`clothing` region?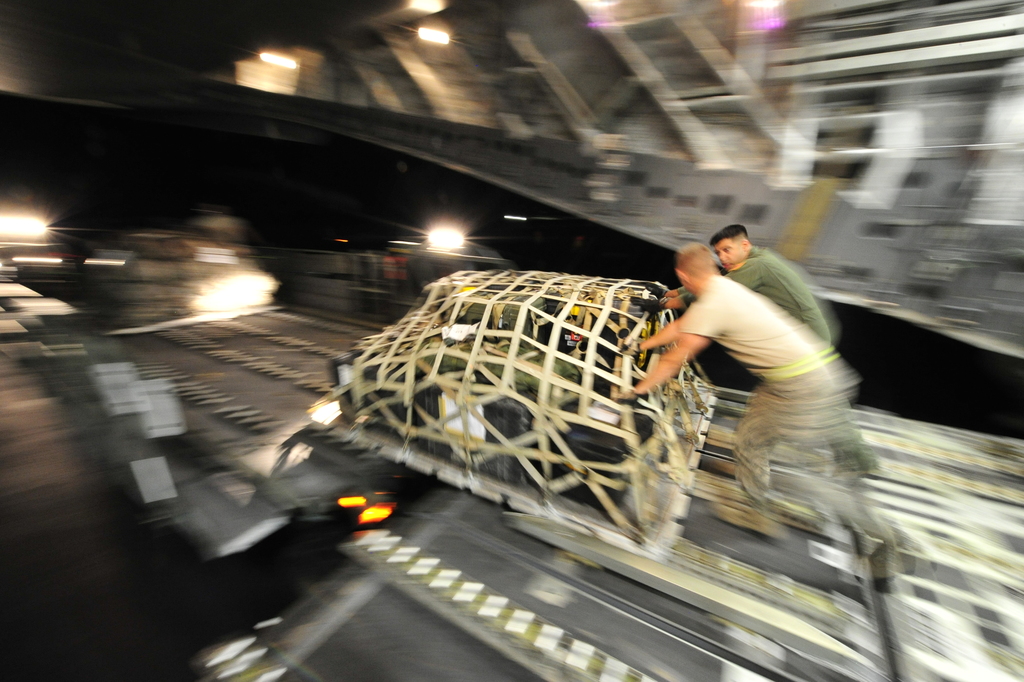
rect(673, 248, 834, 363)
